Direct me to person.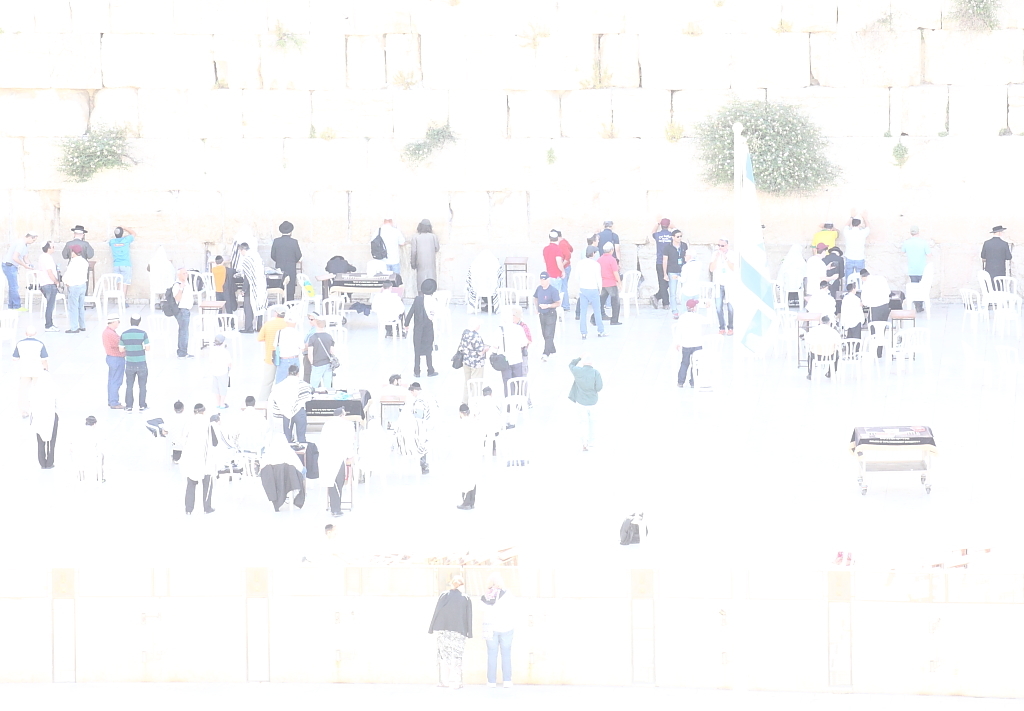
Direction: x1=408 y1=216 x2=440 y2=295.
